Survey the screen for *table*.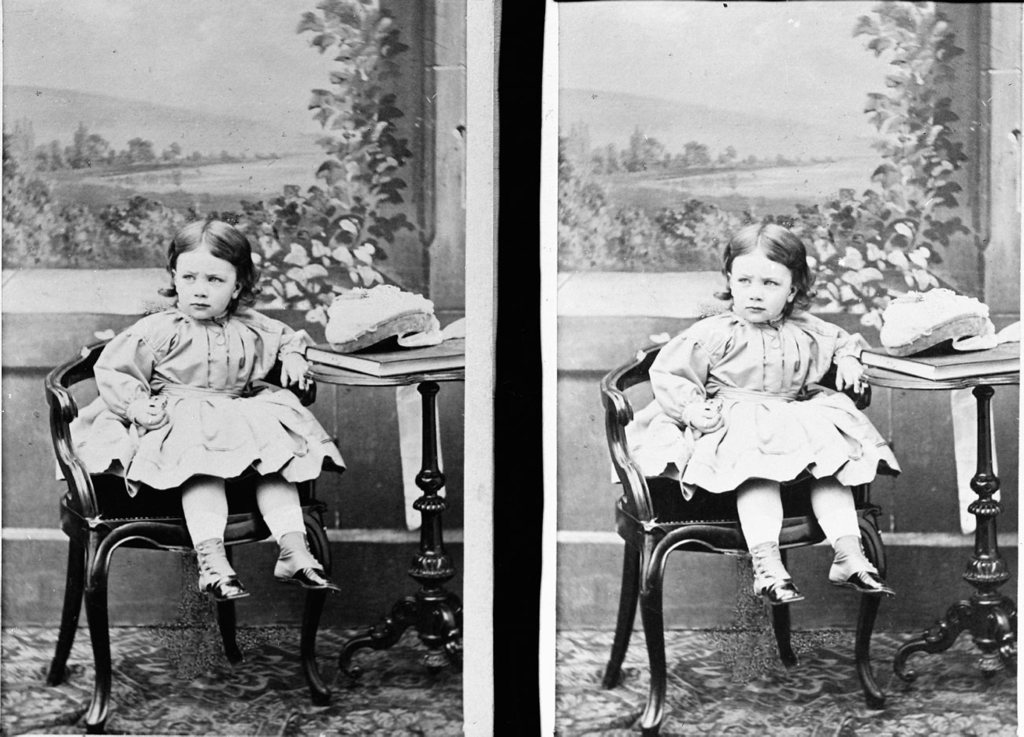
Survey found: 863/339/1023/693.
